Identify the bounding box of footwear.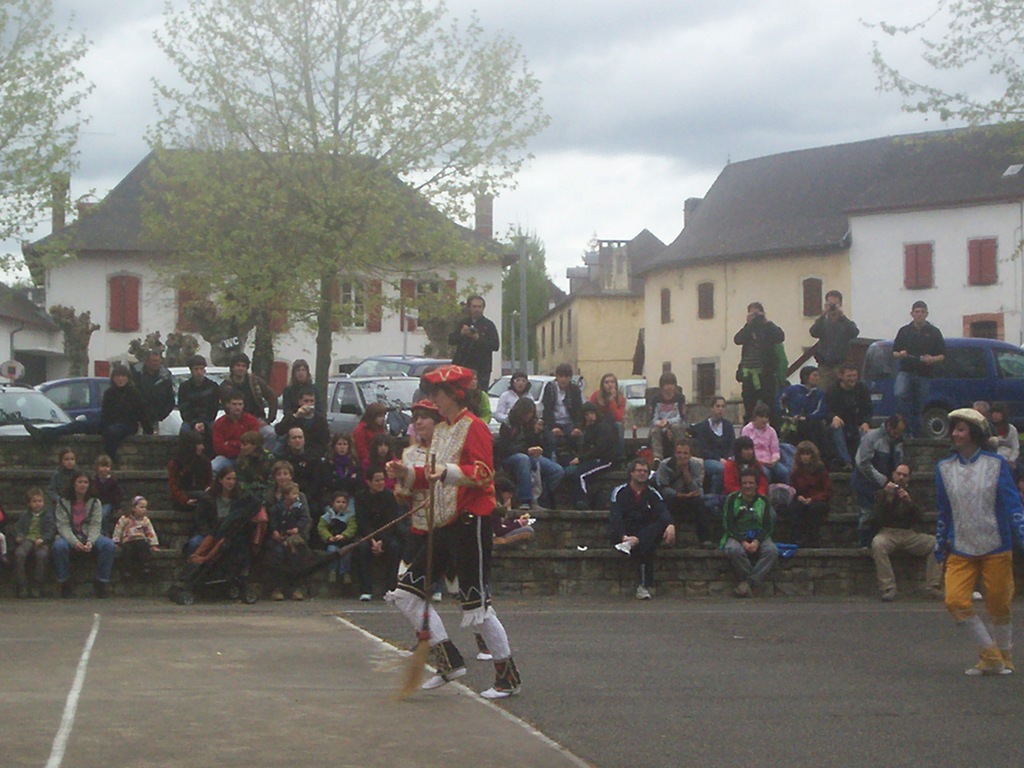
box(616, 537, 631, 556).
